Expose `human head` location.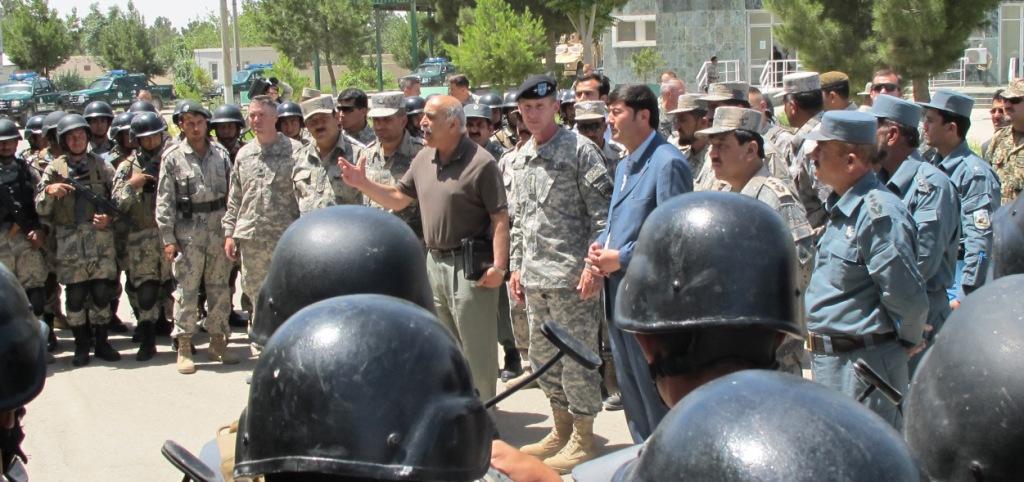
Exposed at (816, 69, 849, 107).
